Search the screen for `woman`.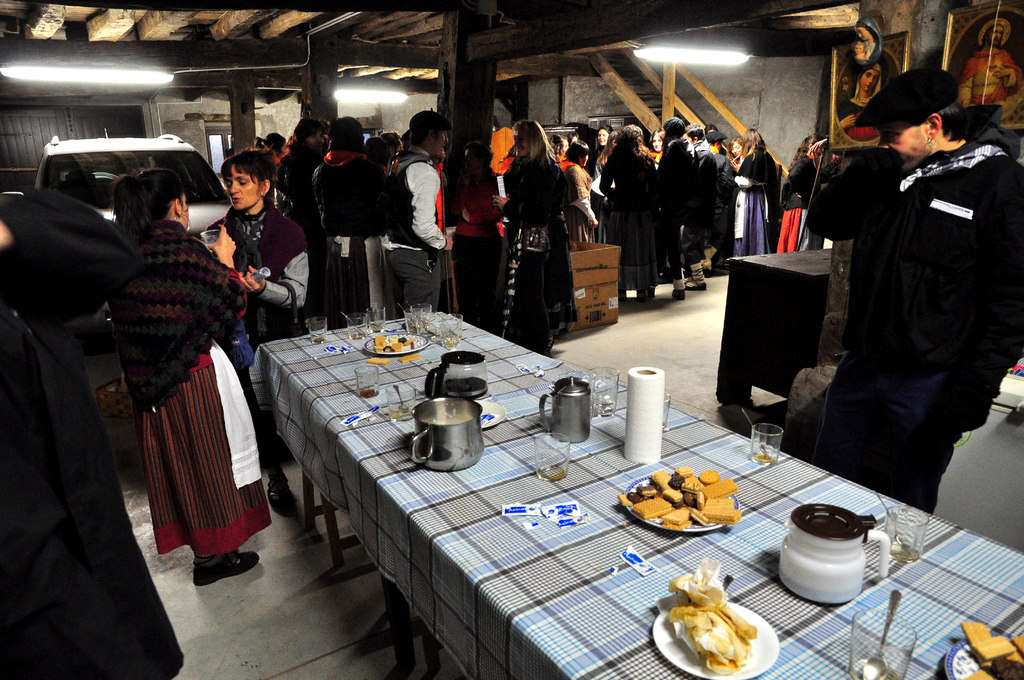
Found at (left=855, top=14, right=881, bottom=67).
